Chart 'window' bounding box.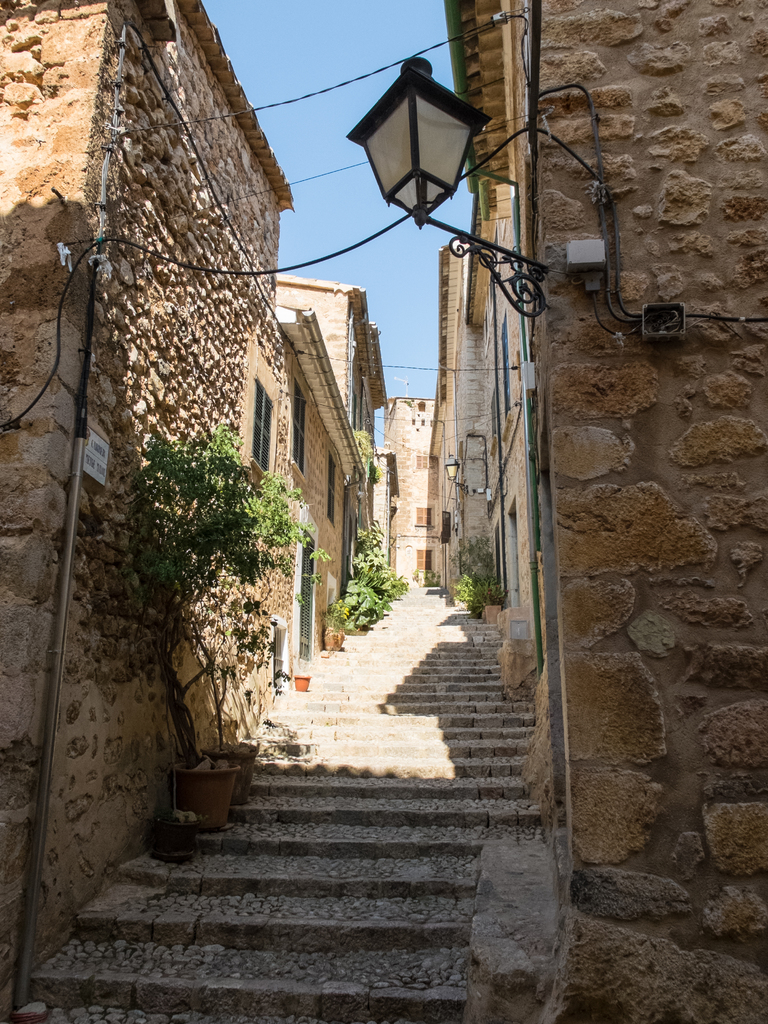
Charted: x1=253, y1=372, x2=278, y2=477.
